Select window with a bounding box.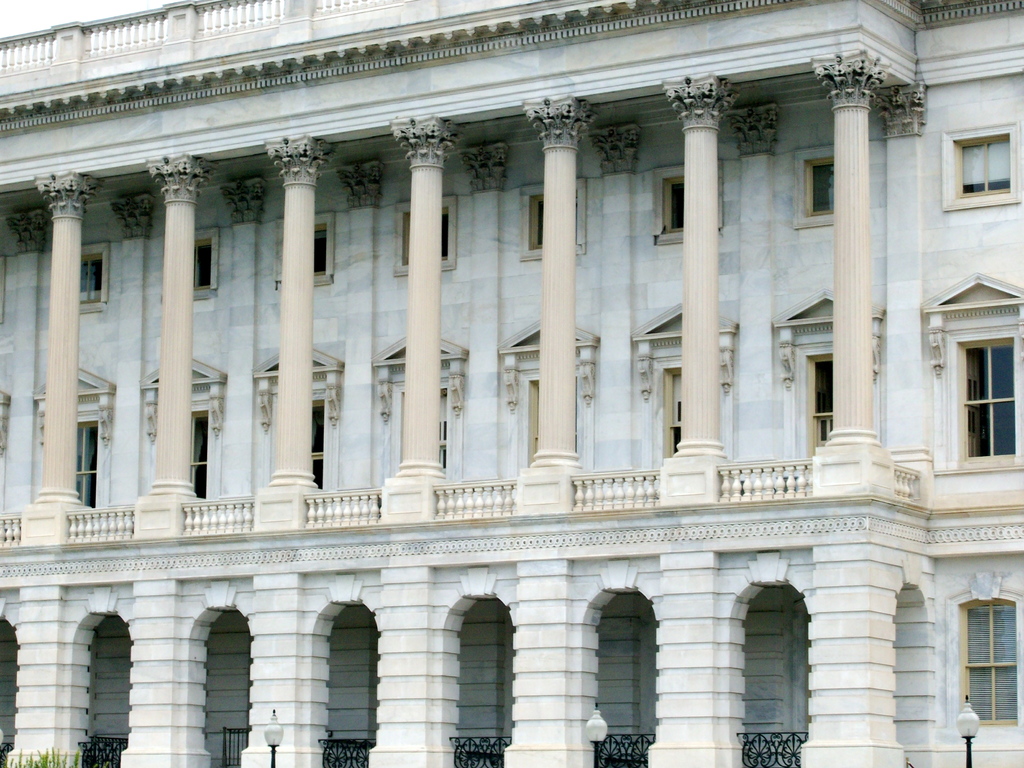
{"left": 946, "top": 334, "right": 1019, "bottom": 456}.
